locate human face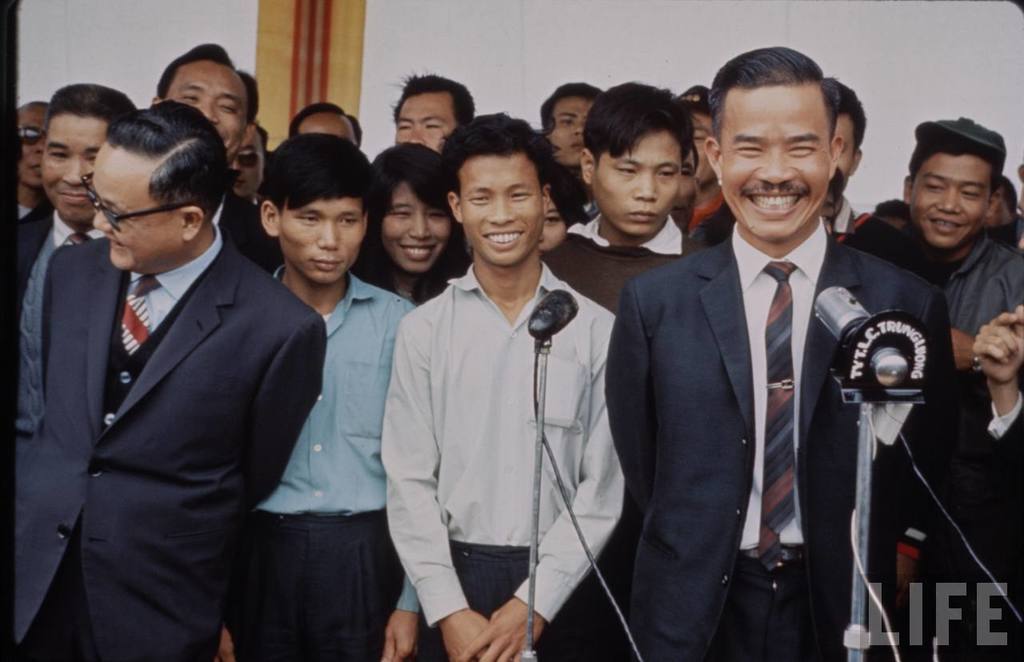
bbox(914, 150, 994, 251)
